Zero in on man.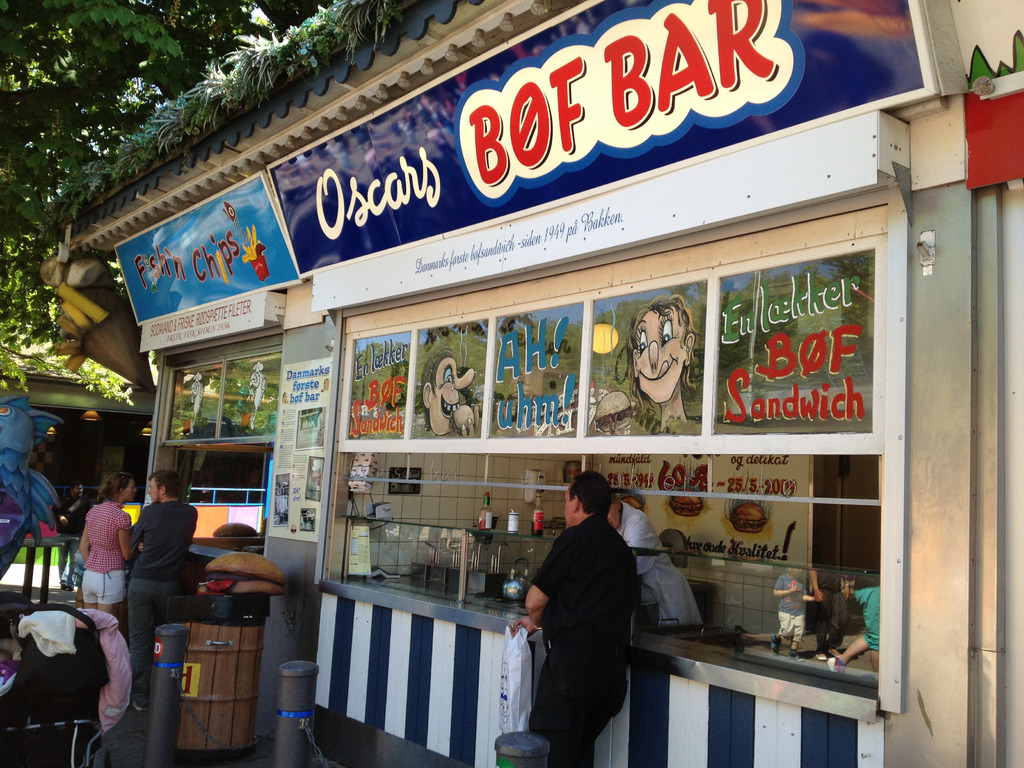
Zeroed in: [125, 470, 199, 710].
